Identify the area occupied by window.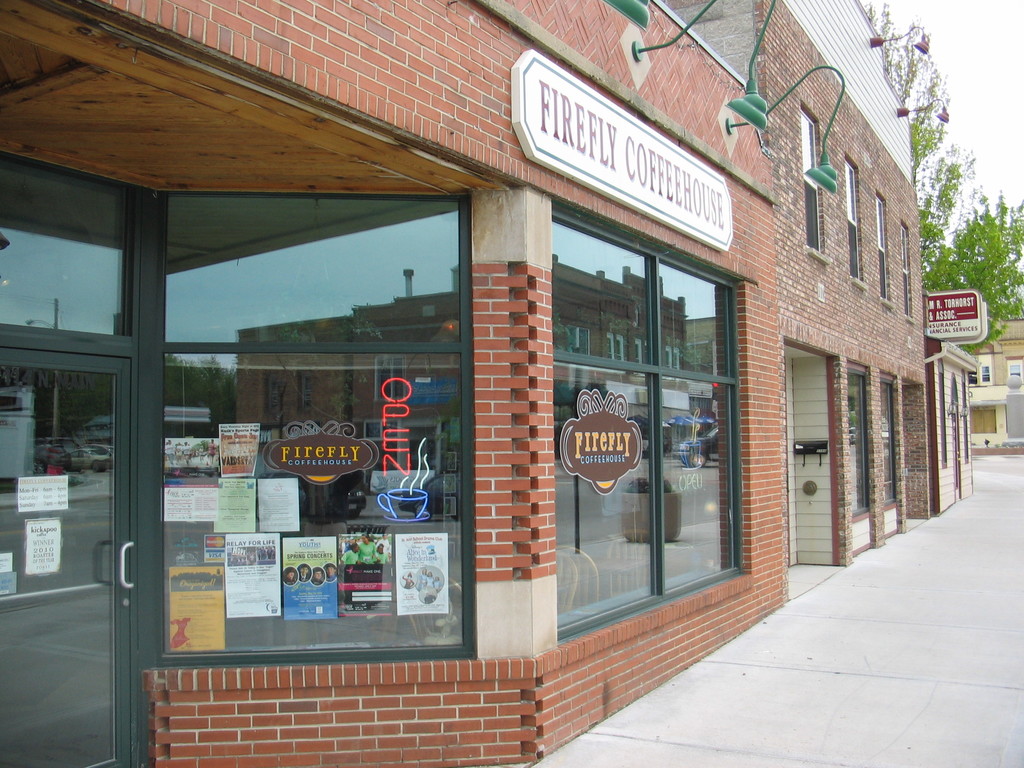
Area: 962, 378, 972, 468.
